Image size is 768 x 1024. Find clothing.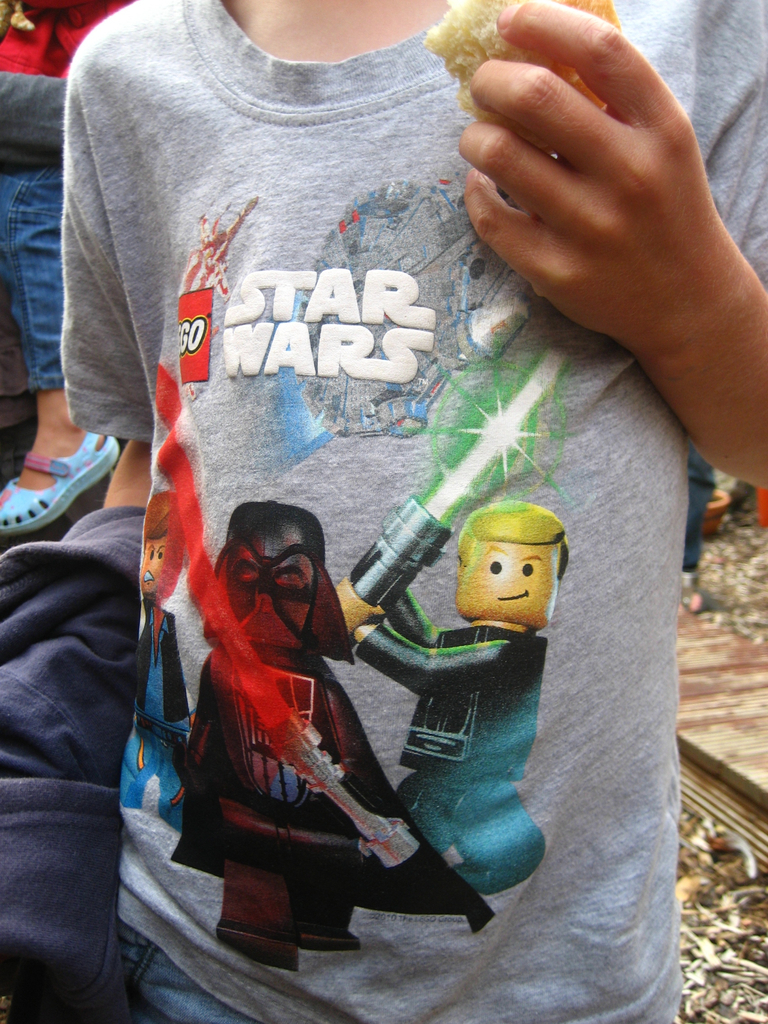
Rect(55, 0, 767, 1023).
